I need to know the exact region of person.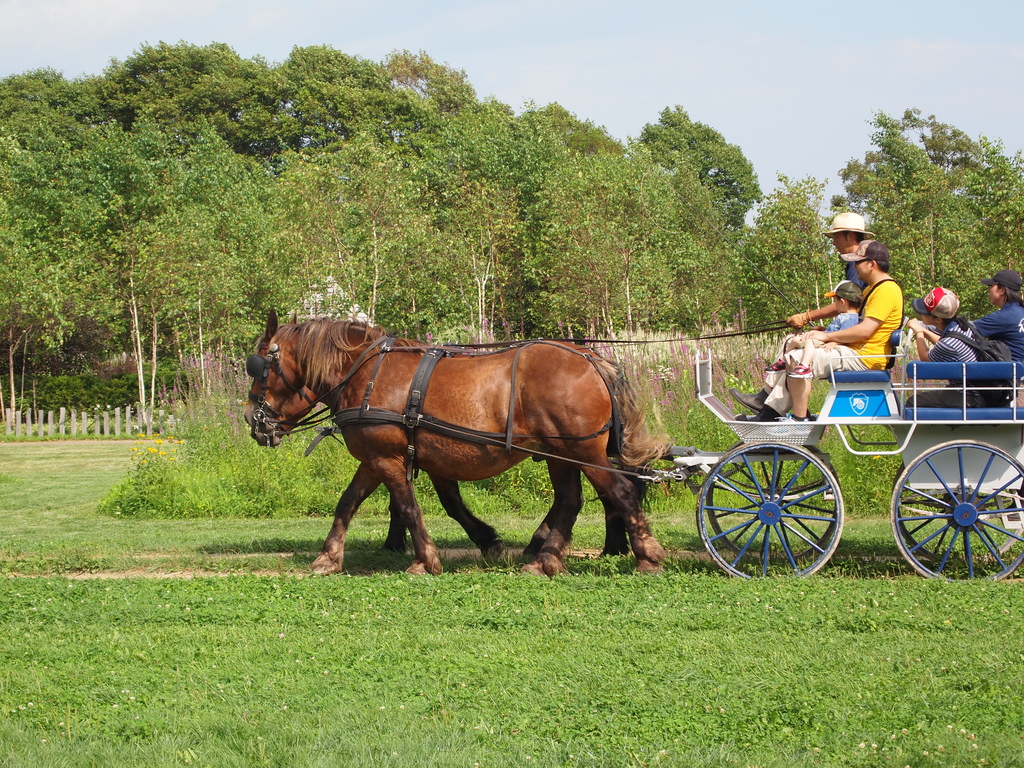
Region: pyautogui.locateOnScreen(777, 270, 860, 368).
